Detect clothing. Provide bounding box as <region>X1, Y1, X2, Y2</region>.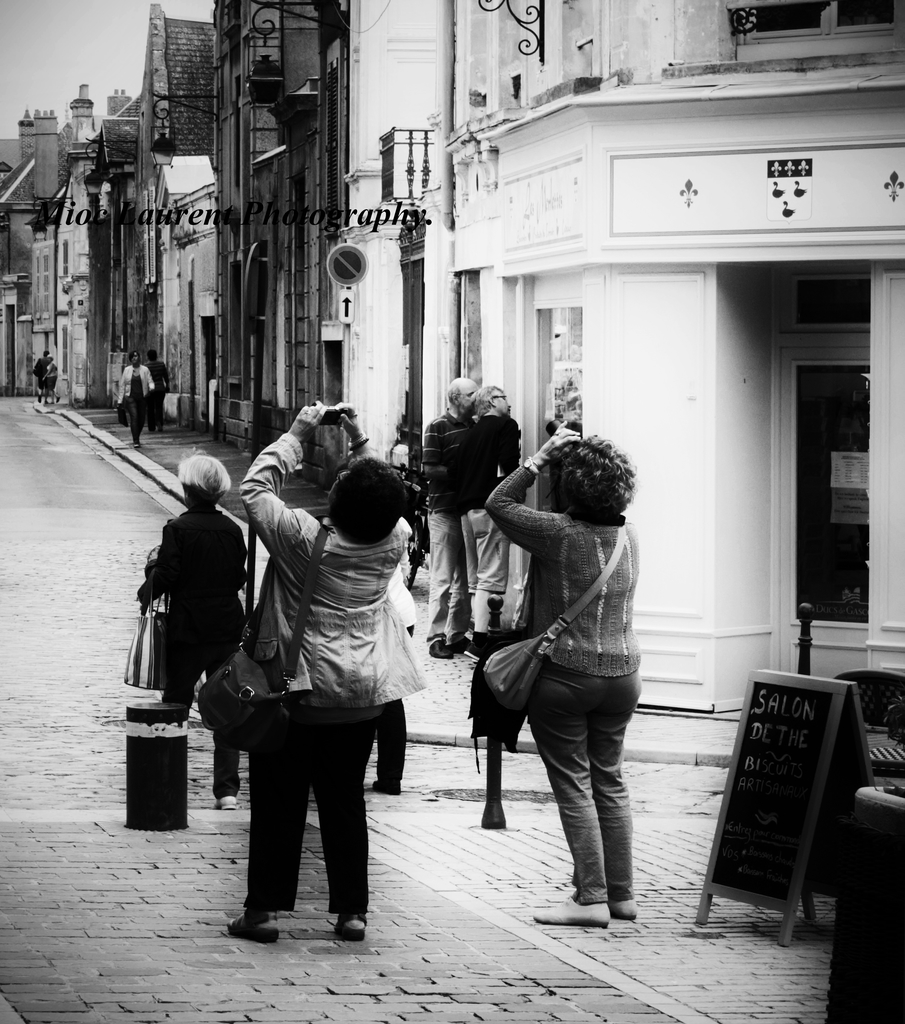
<region>483, 449, 635, 908</region>.
